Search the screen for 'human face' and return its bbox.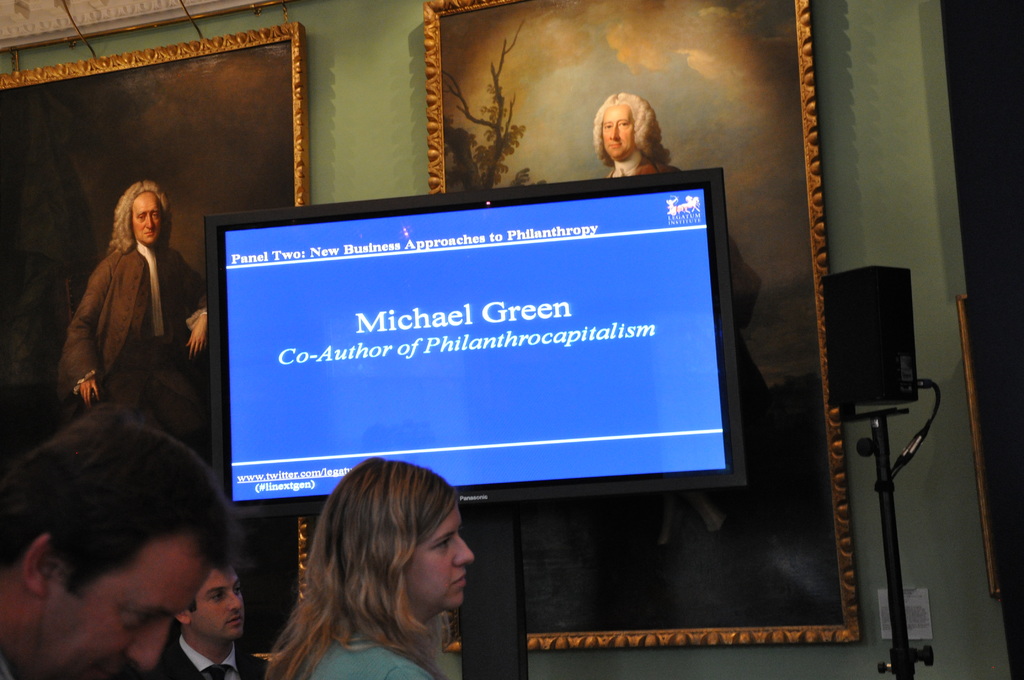
Found: detection(130, 193, 161, 245).
